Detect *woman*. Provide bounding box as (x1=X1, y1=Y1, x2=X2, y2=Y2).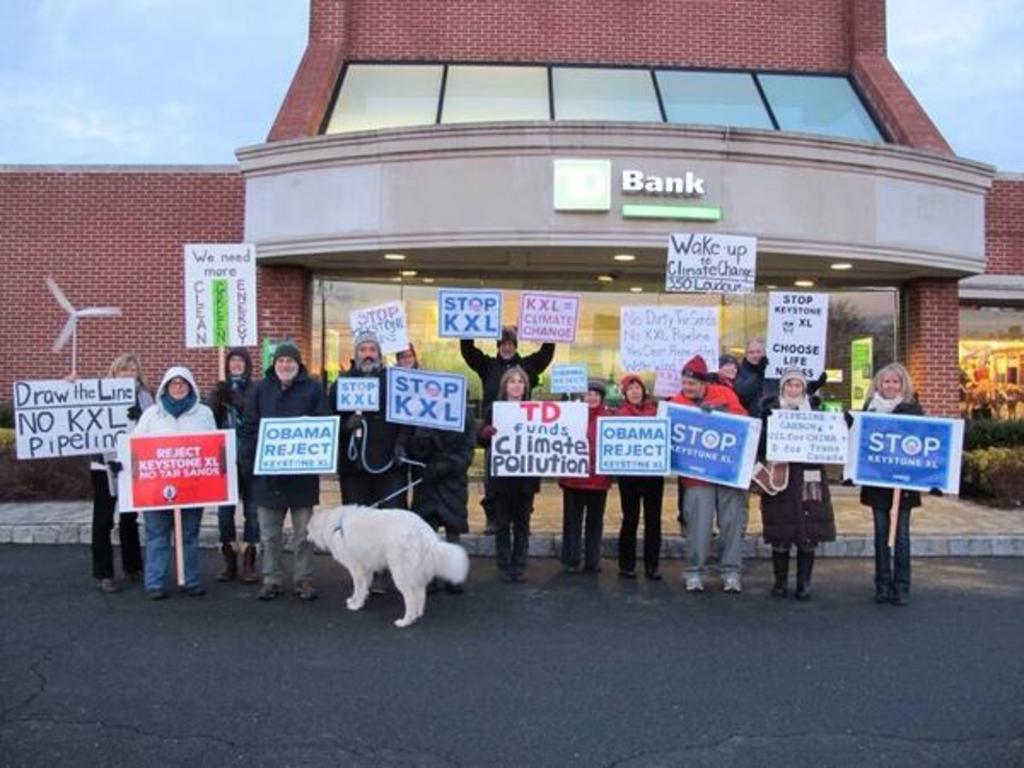
(x1=558, y1=387, x2=611, y2=573).
